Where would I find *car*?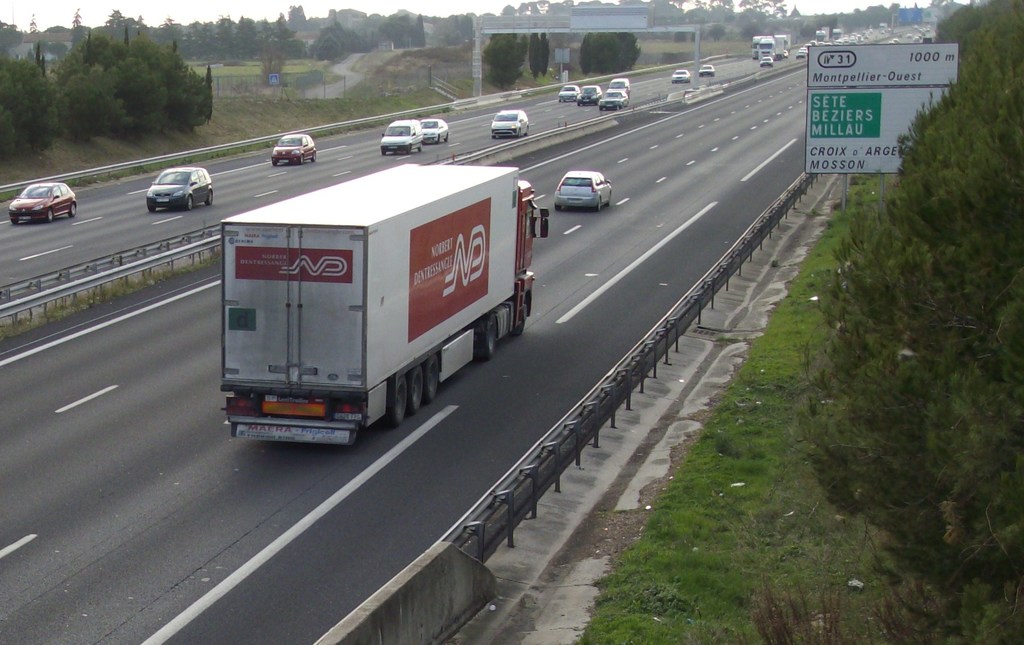
At [x1=8, y1=184, x2=79, y2=221].
